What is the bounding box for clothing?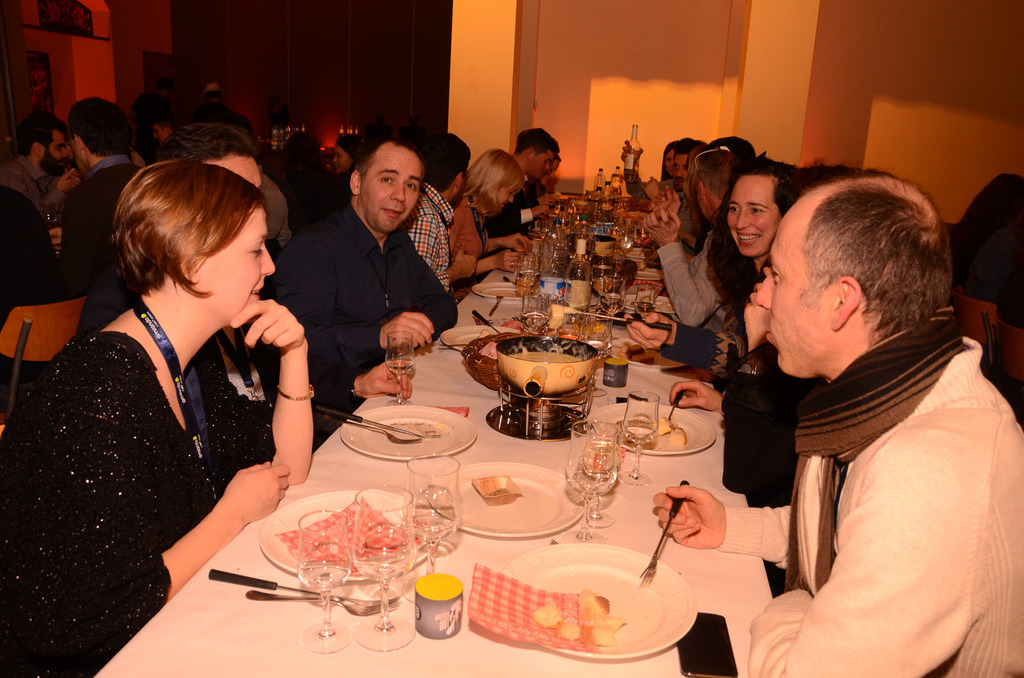
[0, 327, 280, 672].
